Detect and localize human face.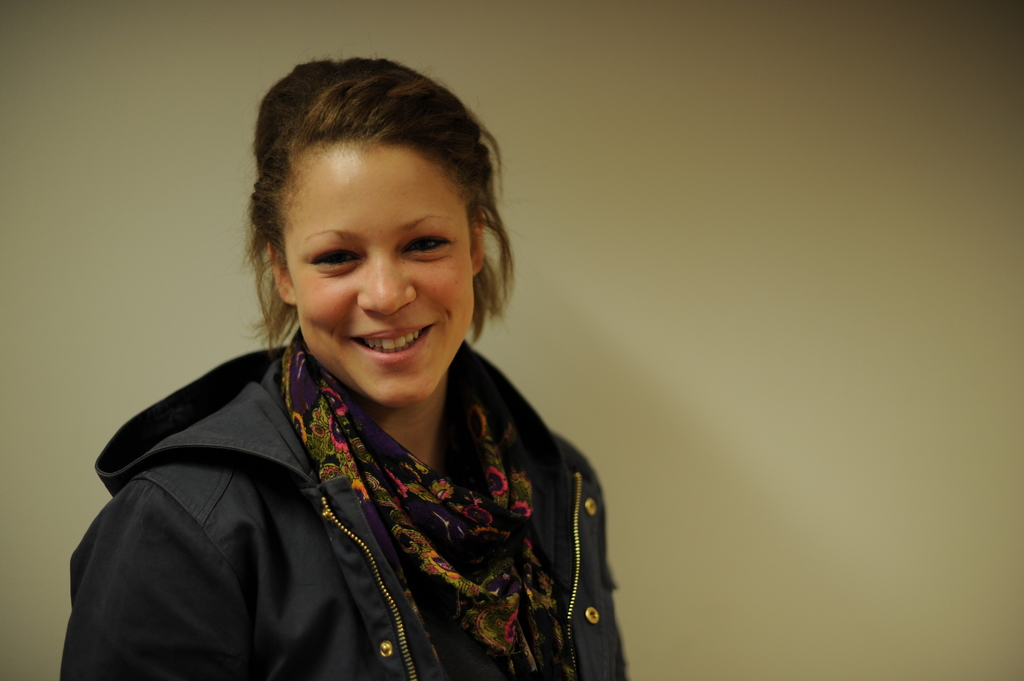
Localized at BBox(286, 156, 476, 405).
